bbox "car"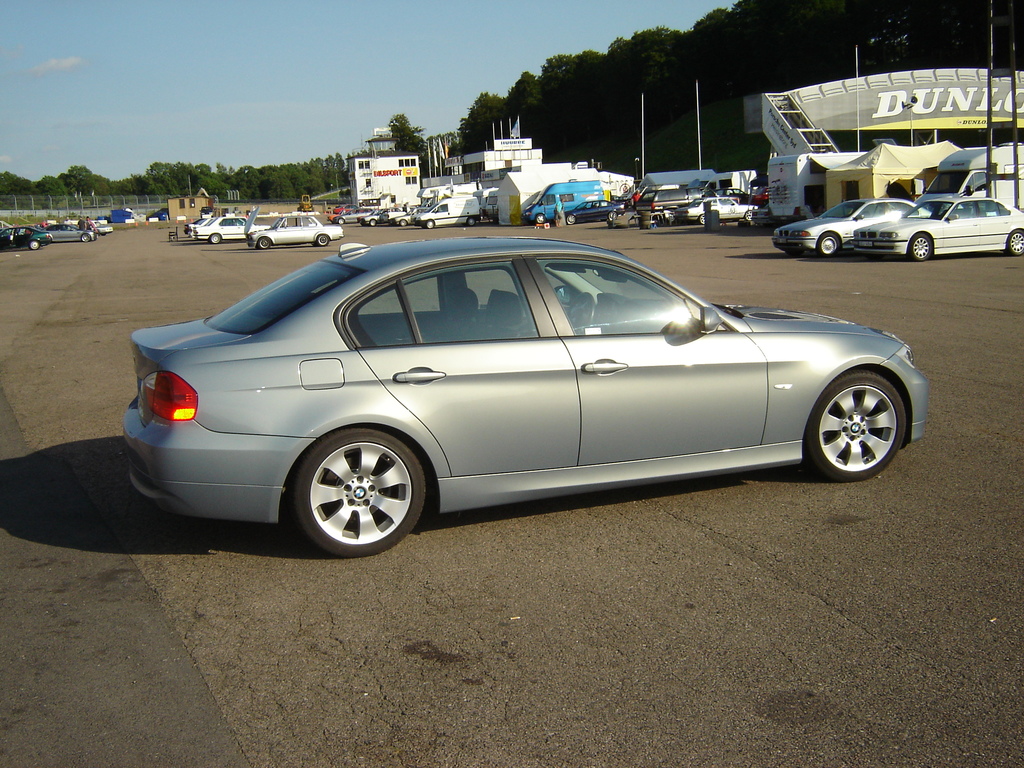
box(756, 188, 765, 207)
